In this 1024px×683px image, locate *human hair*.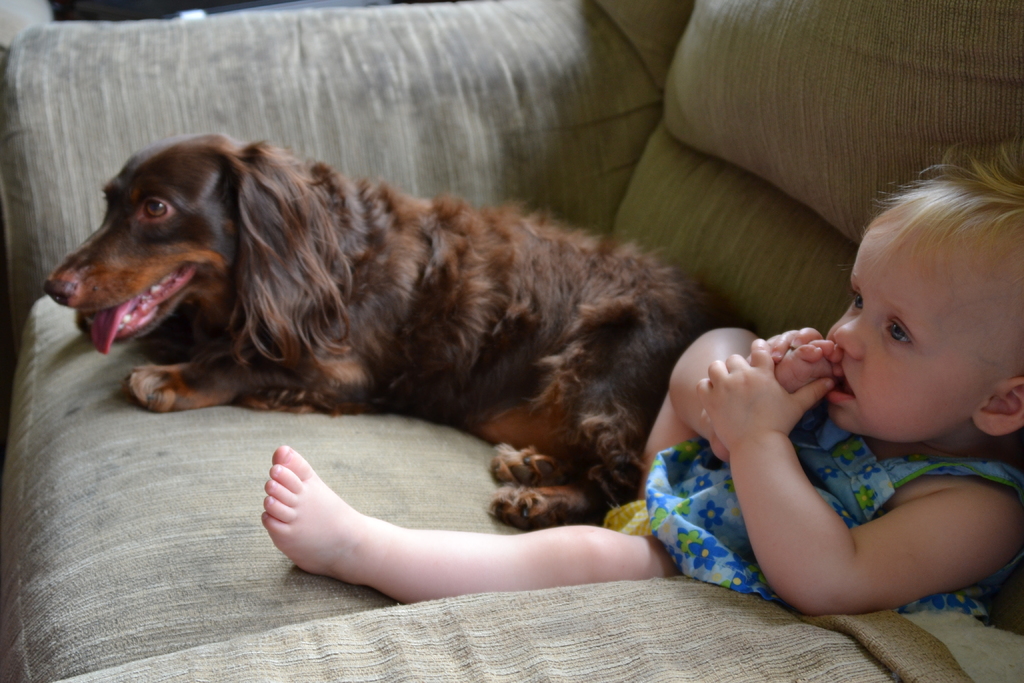
Bounding box: x1=836 y1=136 x2=1023 y2=294.
